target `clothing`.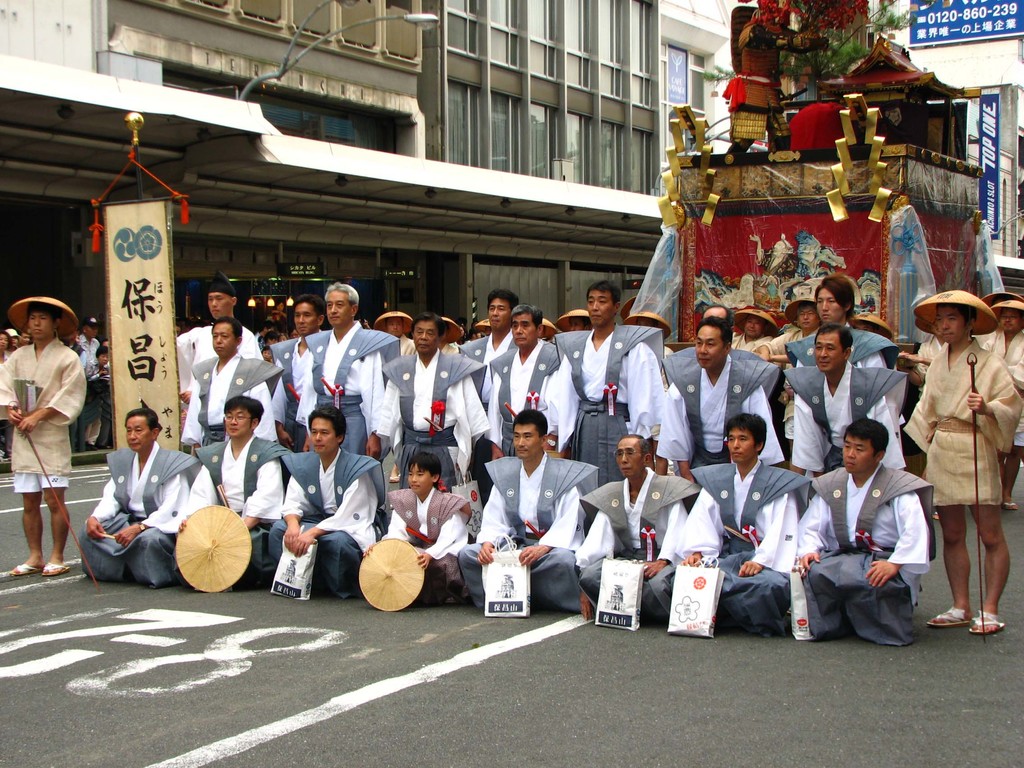
Target region: 376:352:488:491.
